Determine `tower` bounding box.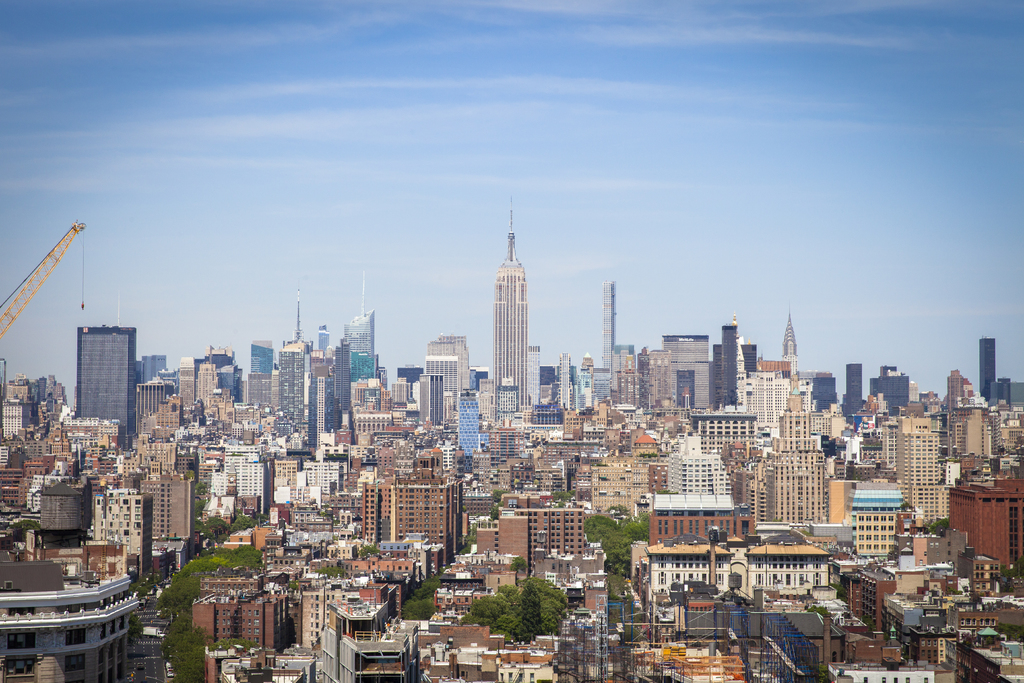
Determined: 346:317:388:402.
